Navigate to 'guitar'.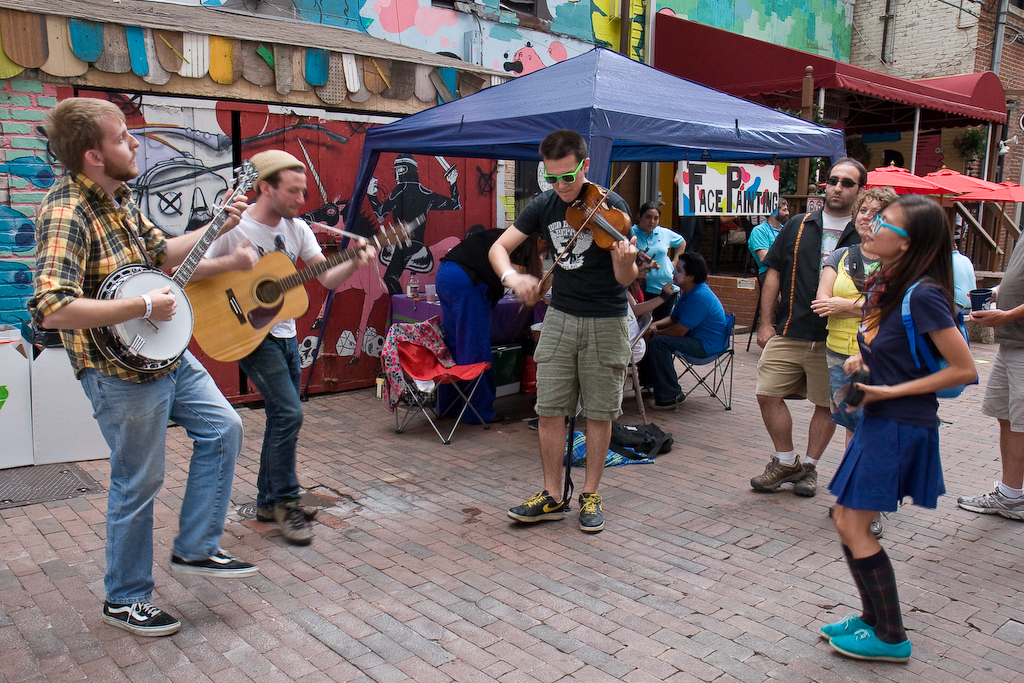
Navigation target: region(183, 216, 425, 363).
